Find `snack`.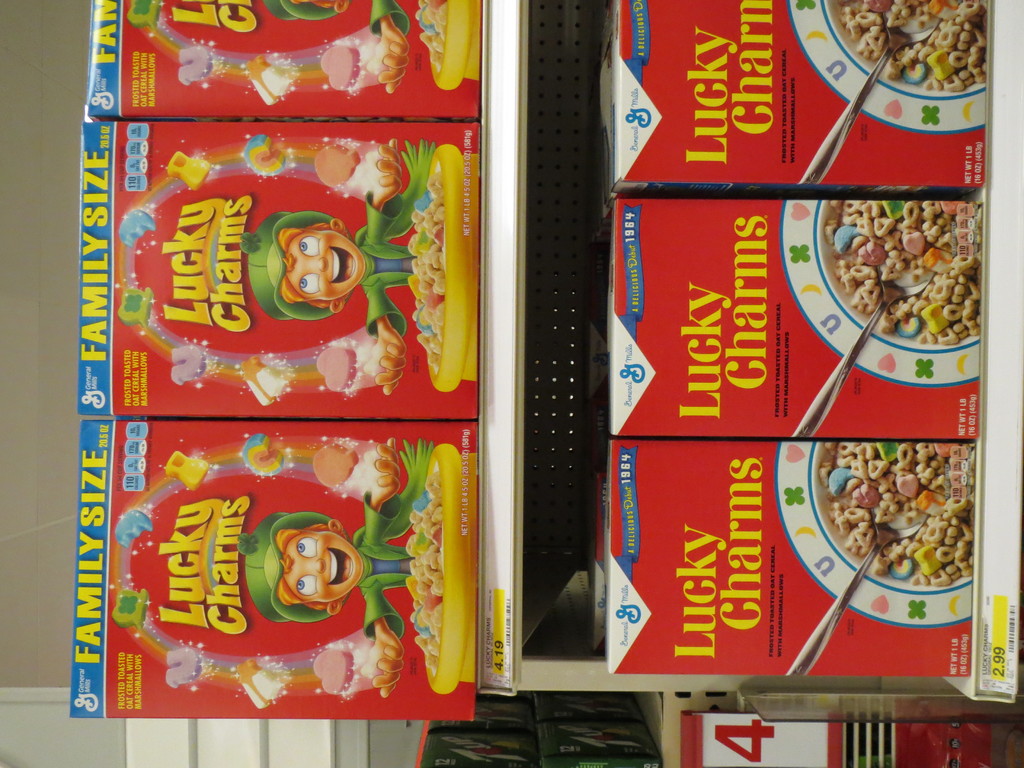
805:196:973:323.
